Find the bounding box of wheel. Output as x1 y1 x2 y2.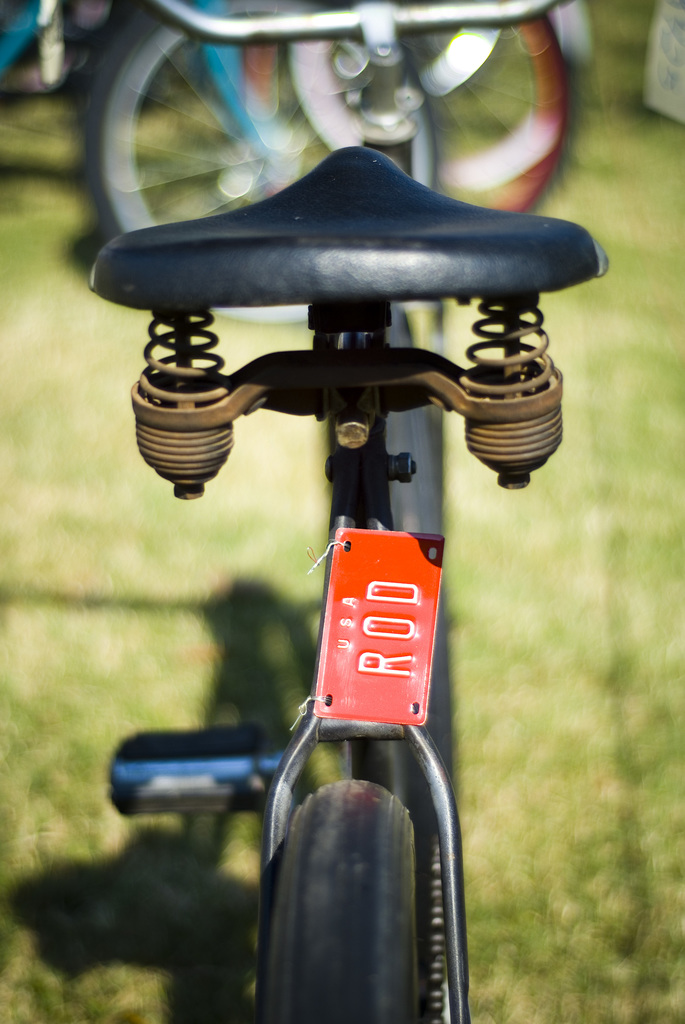
383 305 455 778.
